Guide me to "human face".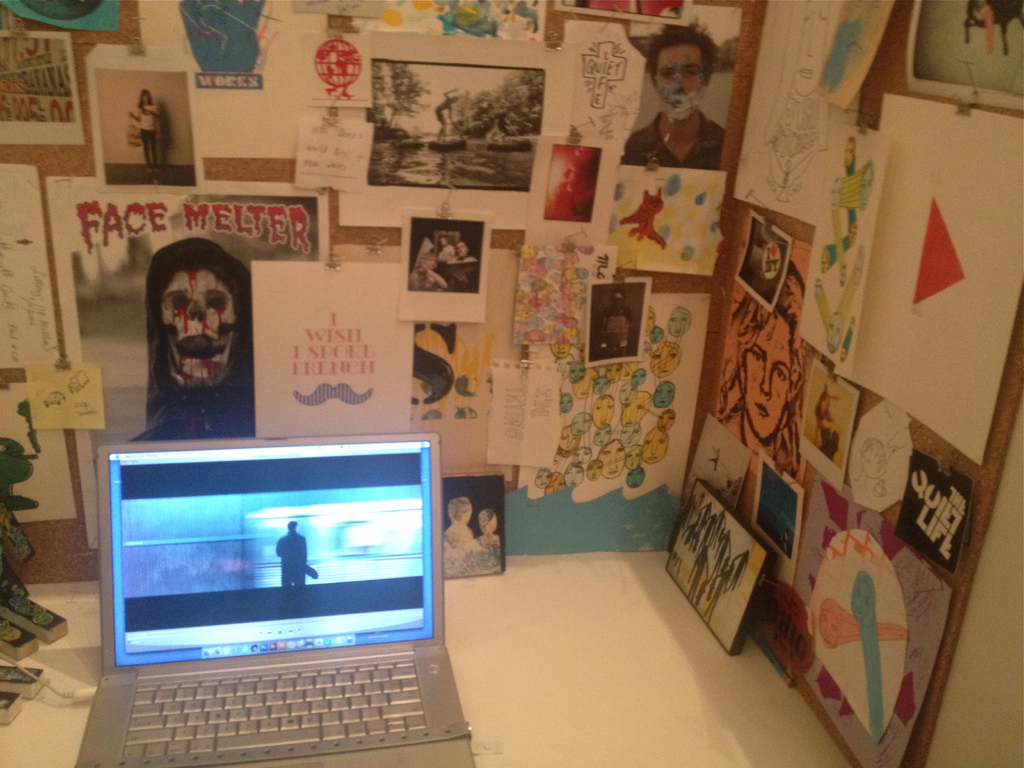
Guidance: <region>597, 436, 627, 479</region>.
